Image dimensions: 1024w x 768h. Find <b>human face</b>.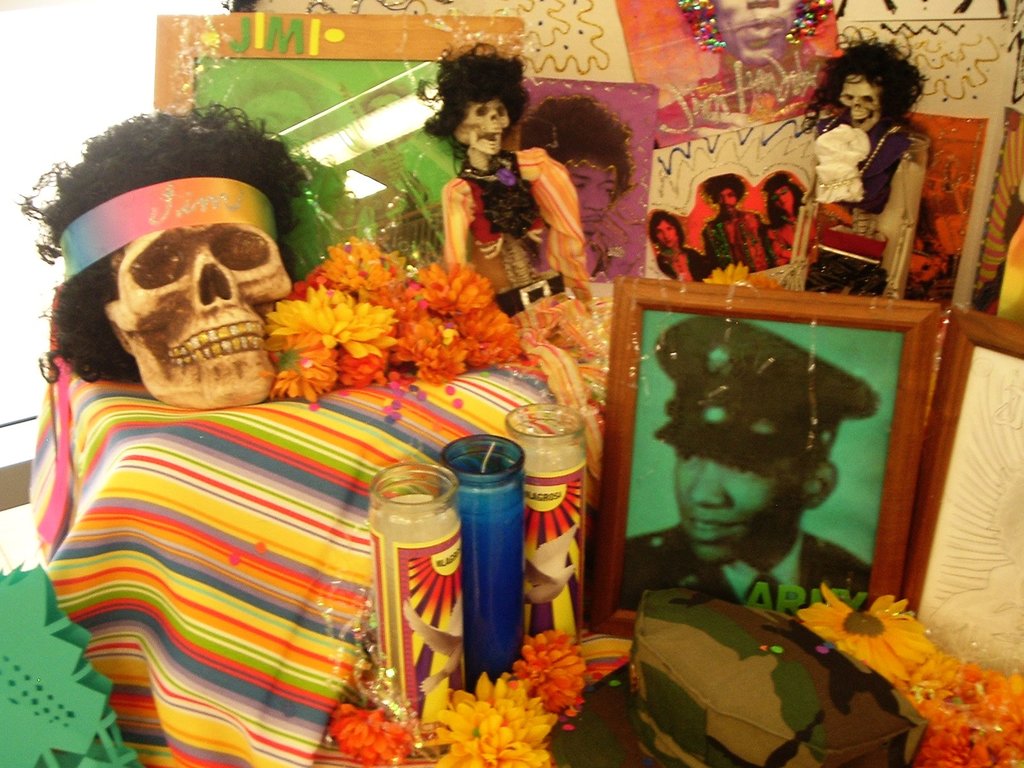
left=718, top=192, right=737, bottom=213.
